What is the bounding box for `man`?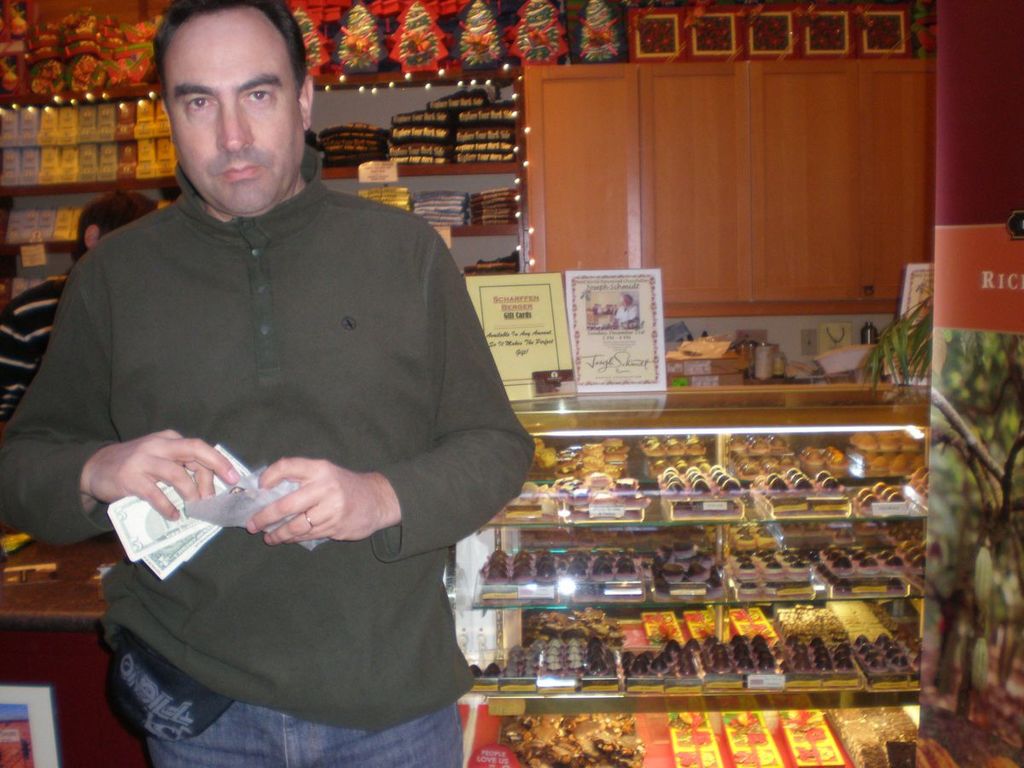
rect(0, 0, 532, 767).
